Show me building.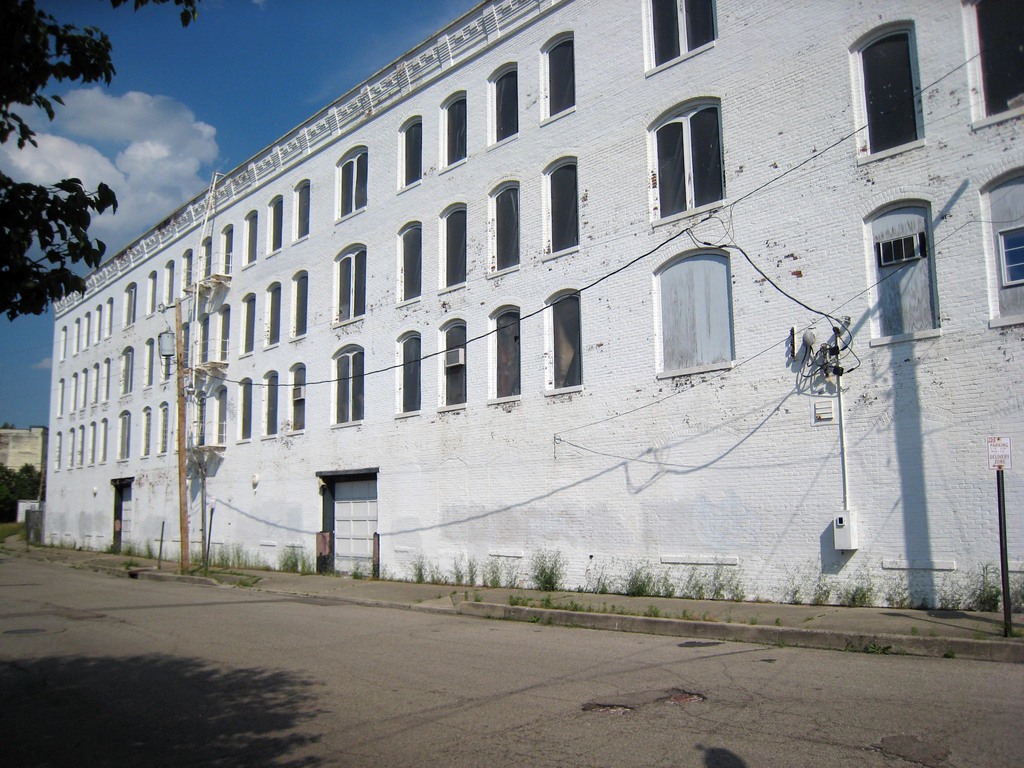
building is here: x1=38, y1=0, x2=1021, y2=627.
